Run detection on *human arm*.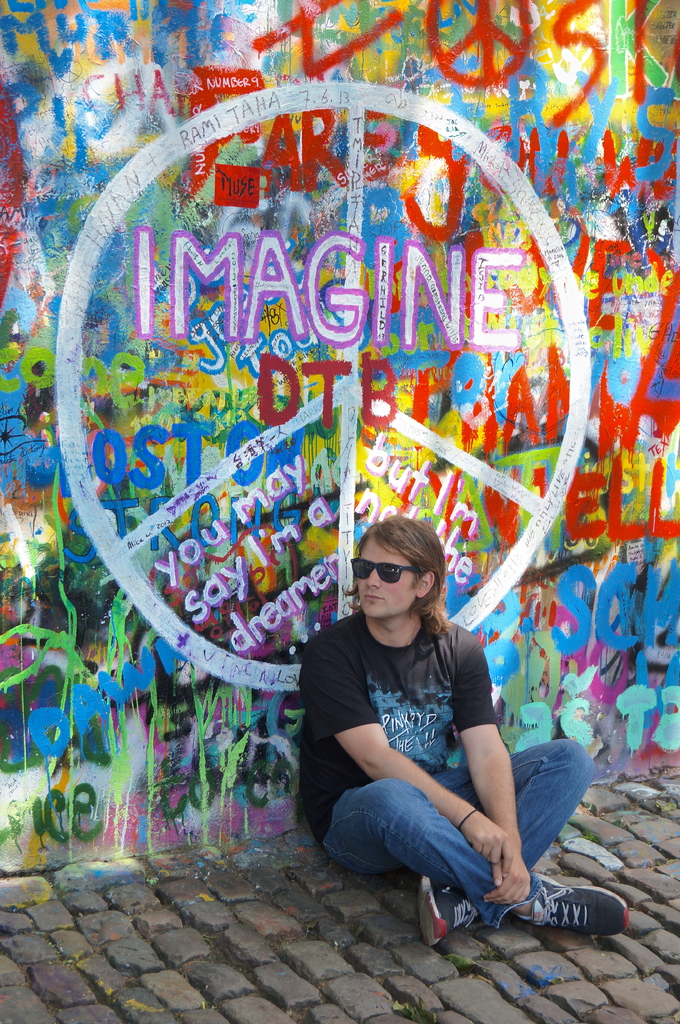
Result: x1=455, y1=616, x2=539, y2=900.
